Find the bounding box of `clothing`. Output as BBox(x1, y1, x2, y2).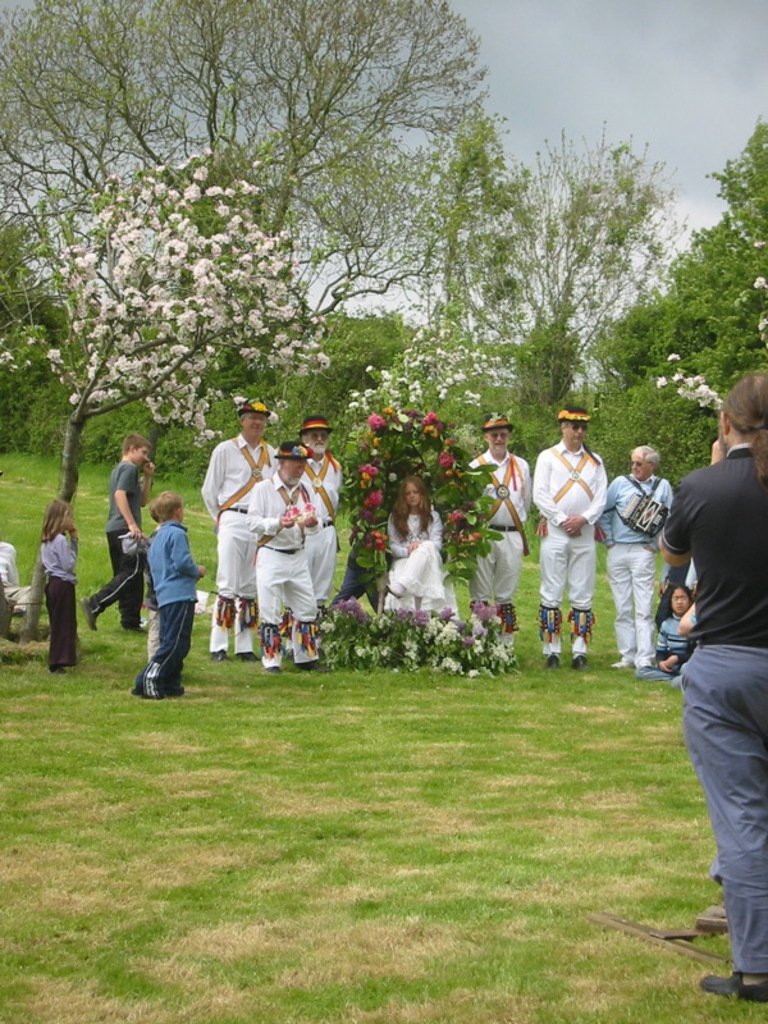
BBox(201, 439, 275, 652).
